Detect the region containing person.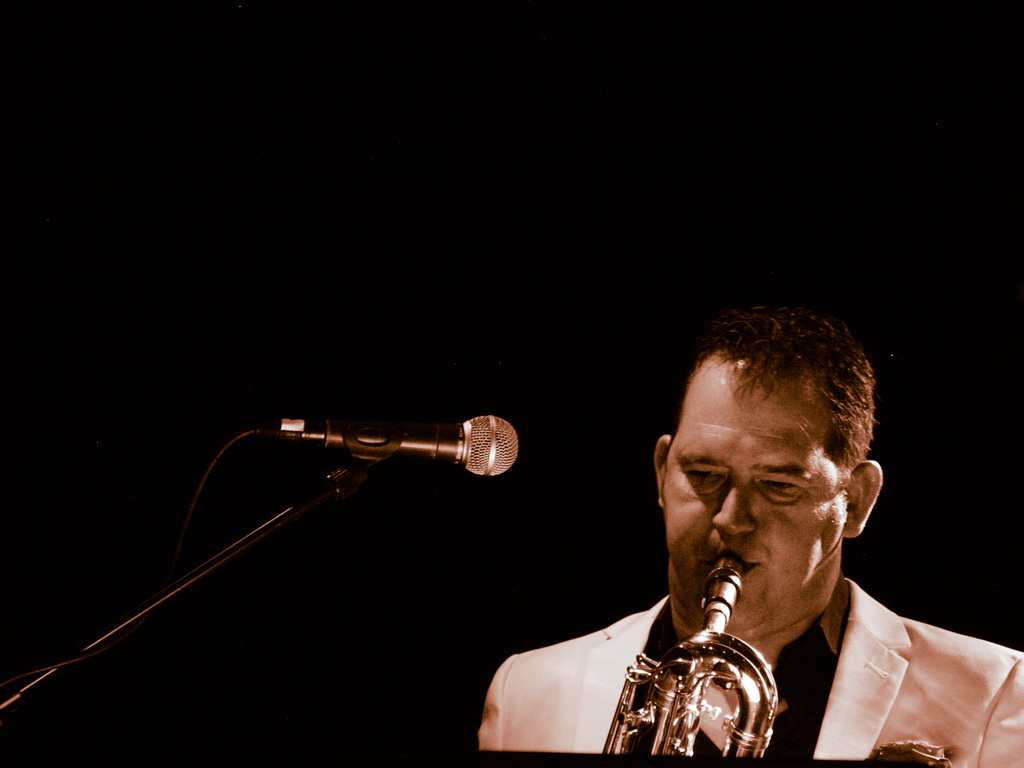
BBox(482, 296, 1023, 767).
